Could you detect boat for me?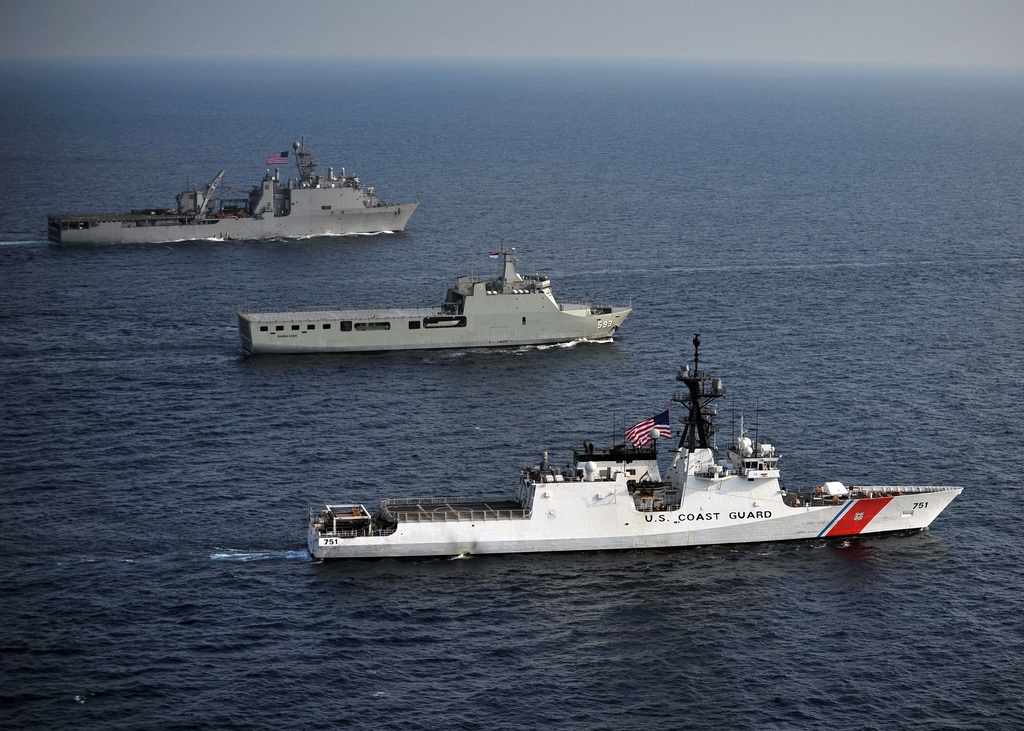
Detection result: [237,238,636,359].
